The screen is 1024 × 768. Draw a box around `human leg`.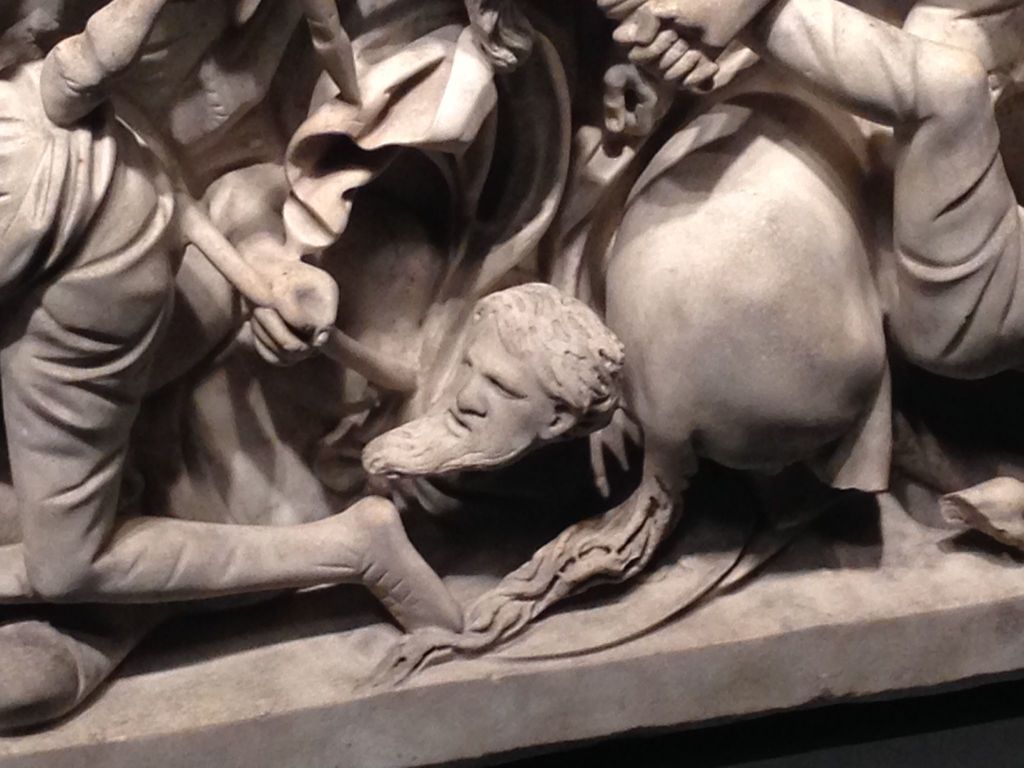
{"left": 0, "top": 120, "right": 461, "bottom": 631}.
